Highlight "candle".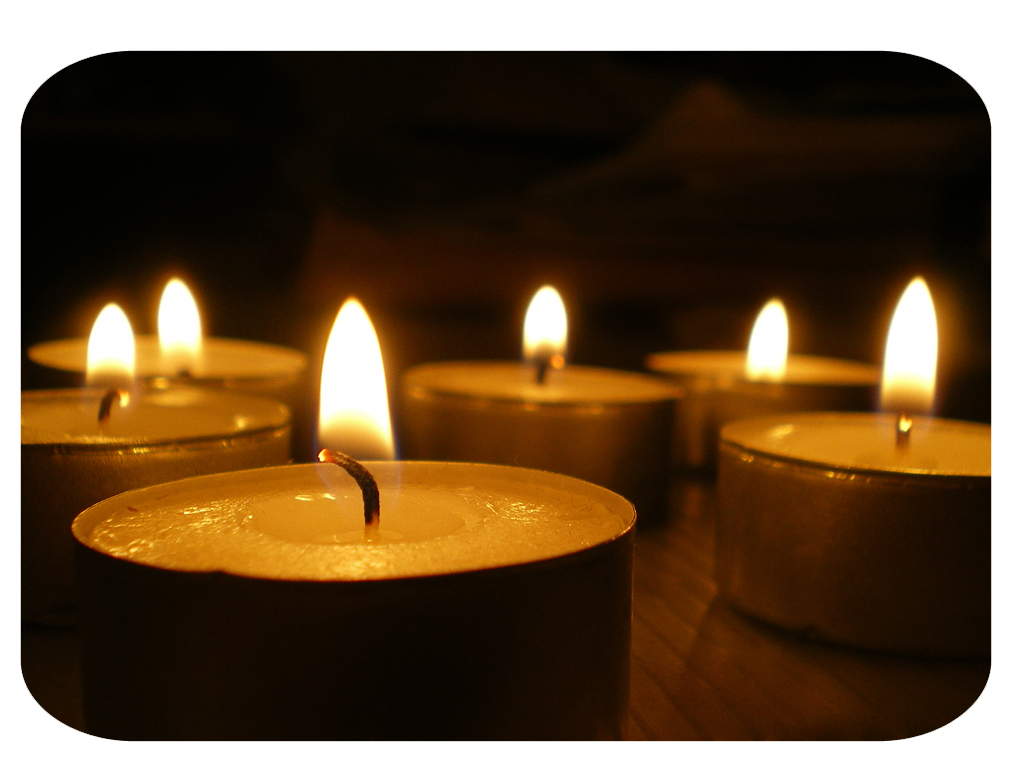
Highlighted region: rect(13, 305, 297, 547).
